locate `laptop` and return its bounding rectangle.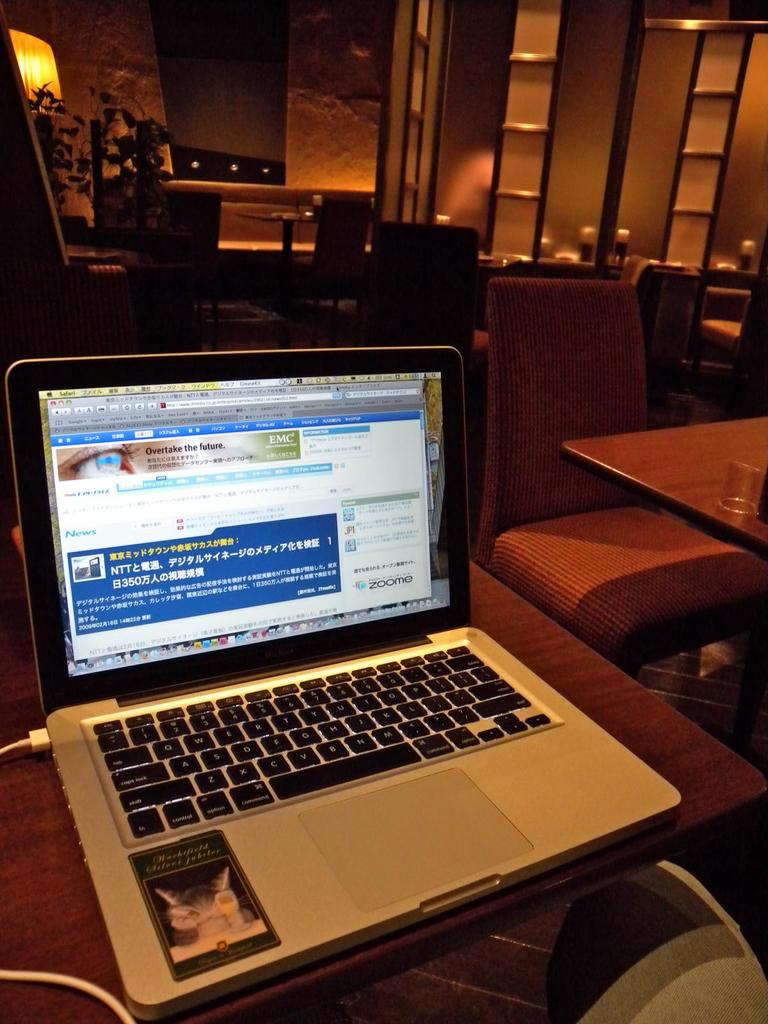
crop(8, 335, 641, 1013).
